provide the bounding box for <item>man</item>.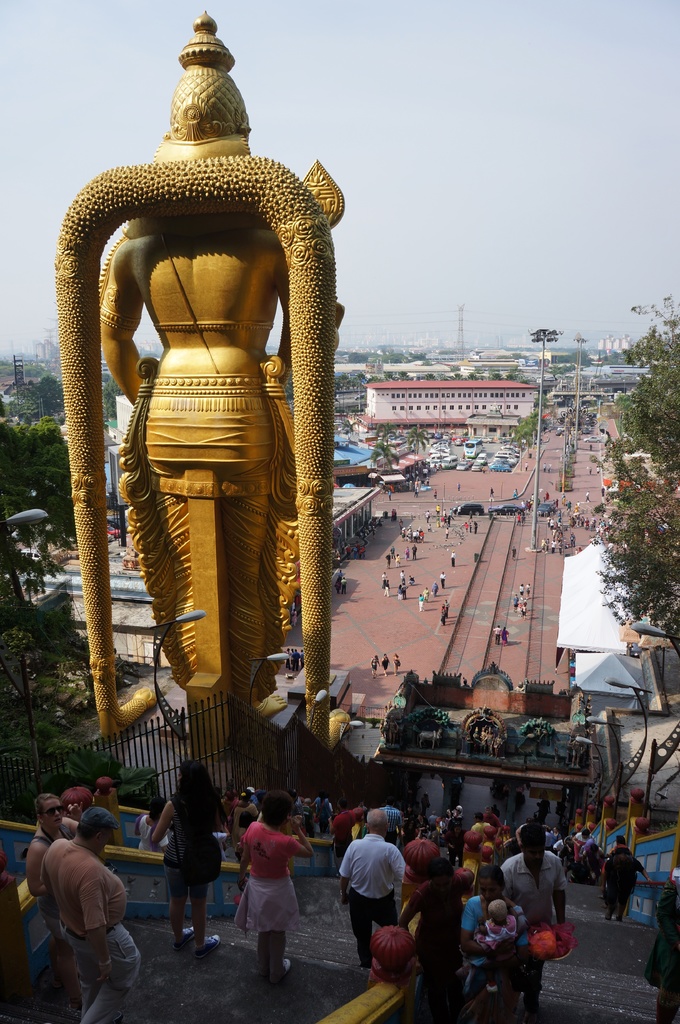
bbox(450, 552, 455, 567).
